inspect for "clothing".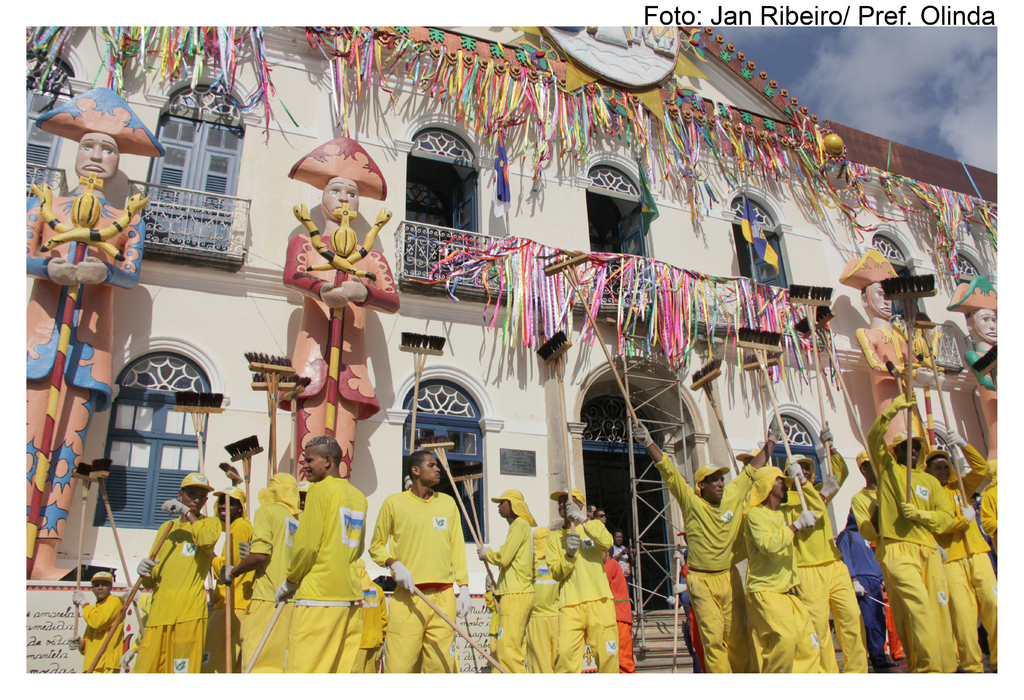
Inspection: <bbox>847, 329, 949, 495</bbox>.
